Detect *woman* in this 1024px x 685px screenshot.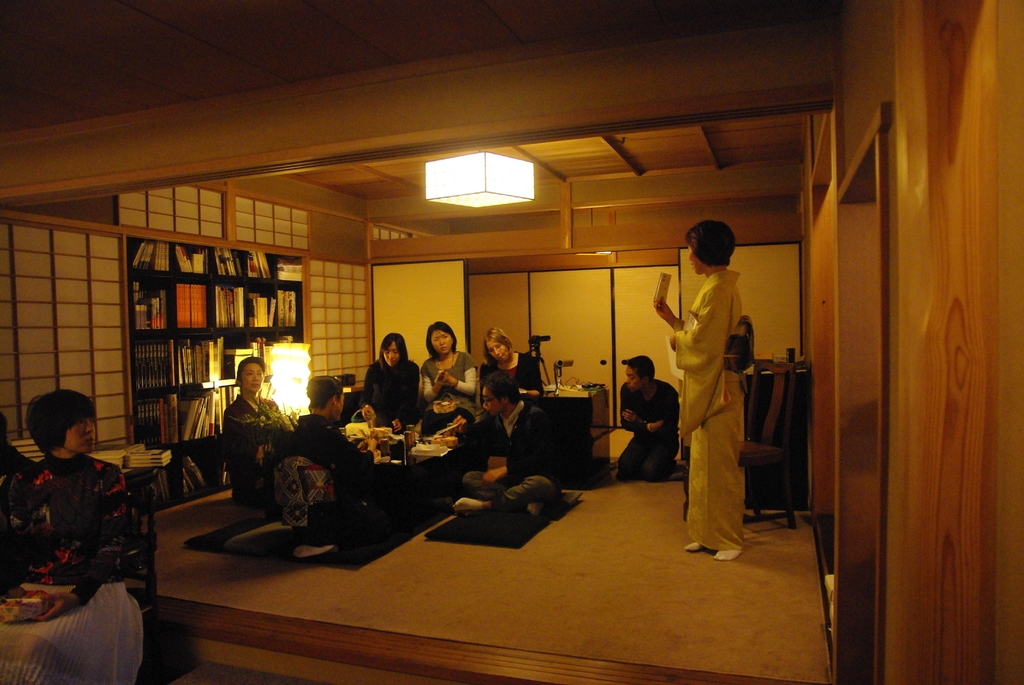
Detection: left=474, top=327, right=546, bottom=432.
